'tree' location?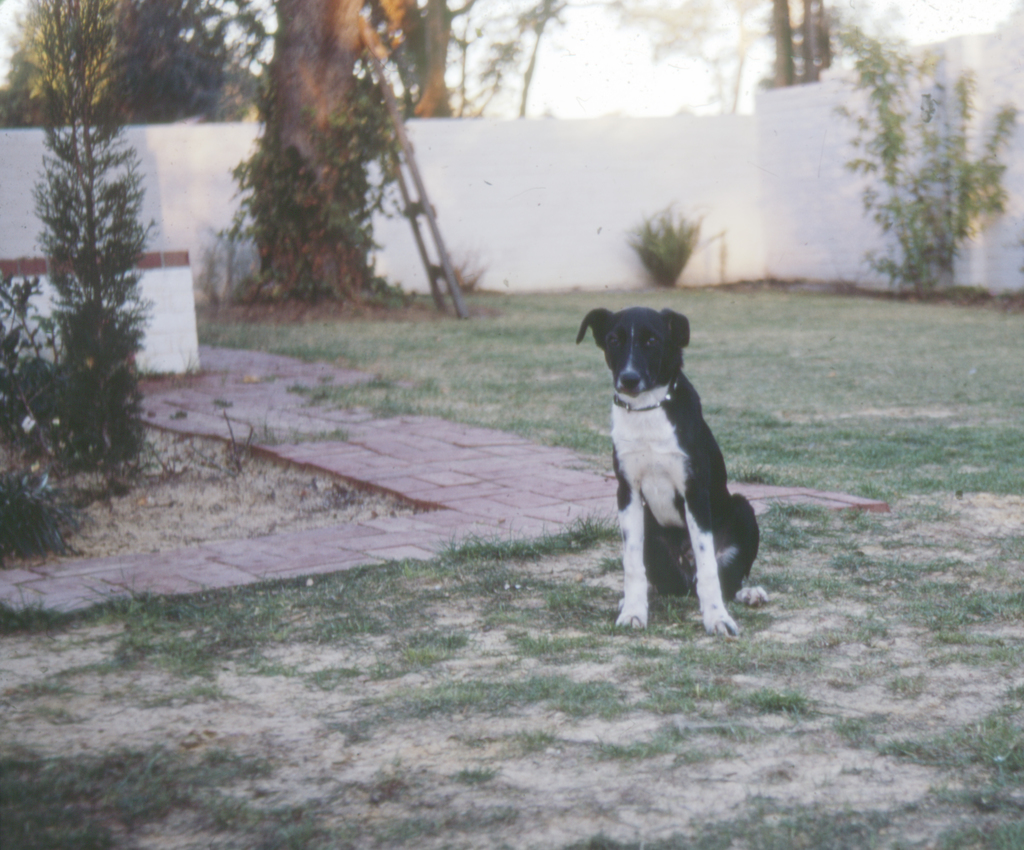
{"x1": 268, "y1": 0, "x2": 416, "y2": 314}
